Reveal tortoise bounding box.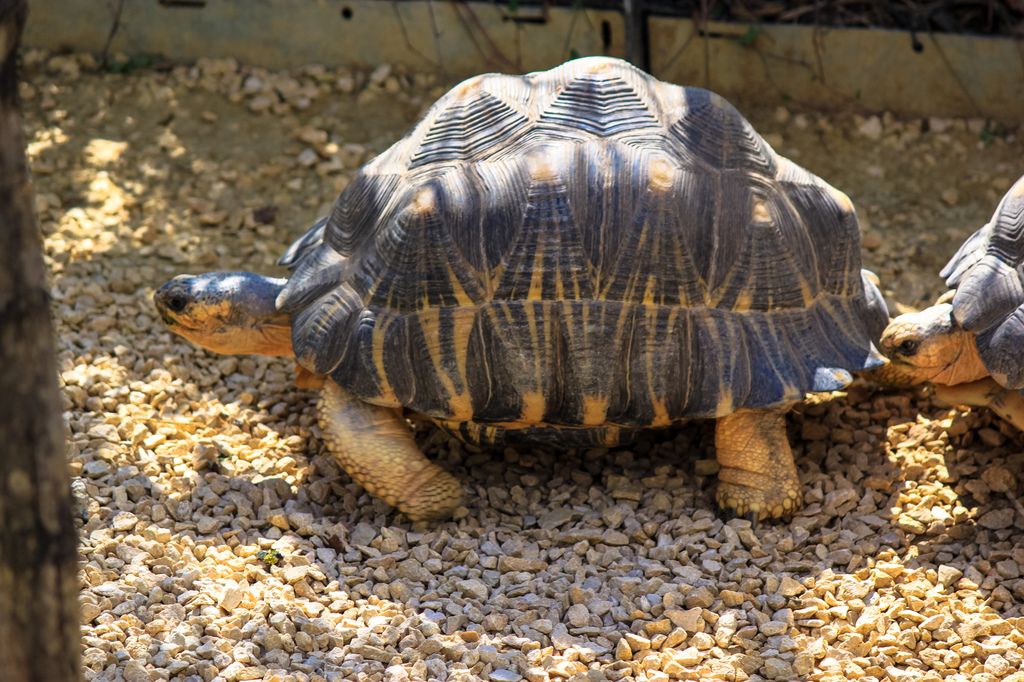
Revealed: <bbox>152, 54, 892, 532</bbox>.
